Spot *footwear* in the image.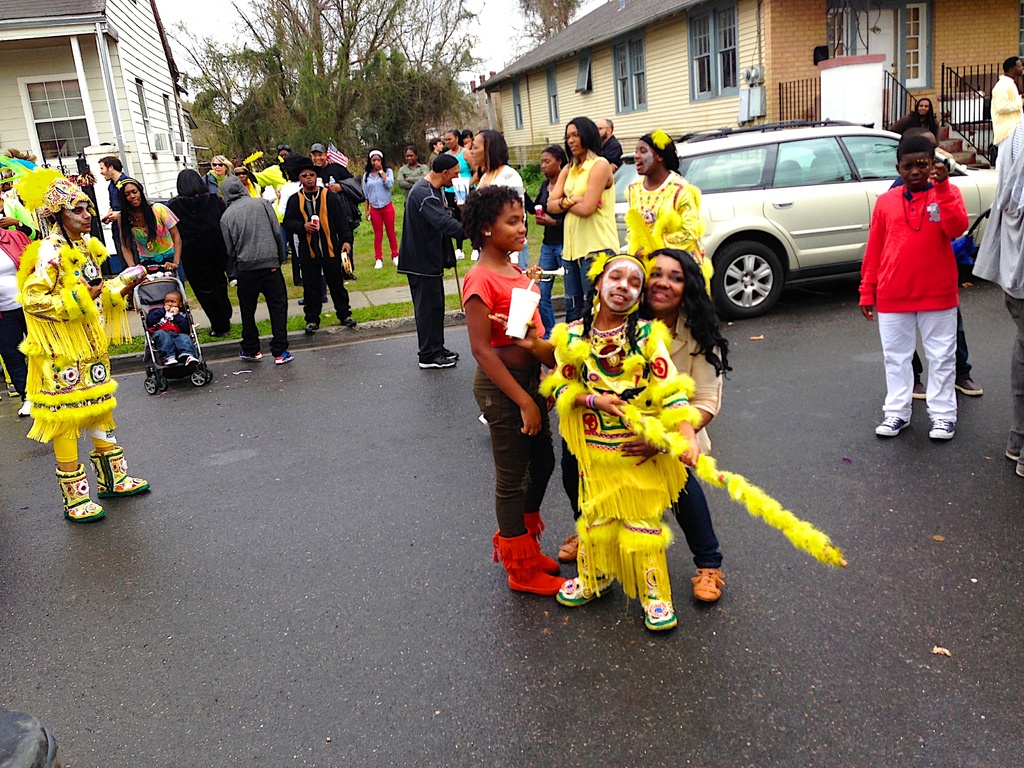
*footwear* found at box(345, 315, 354, 329).
